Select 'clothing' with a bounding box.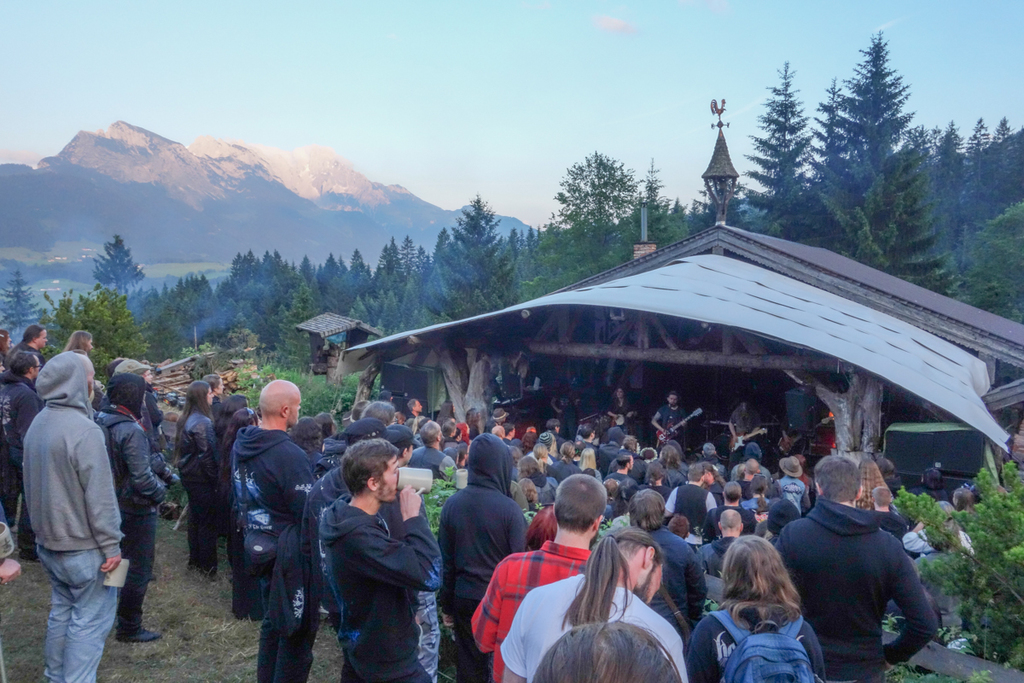
411,430,422,447.
